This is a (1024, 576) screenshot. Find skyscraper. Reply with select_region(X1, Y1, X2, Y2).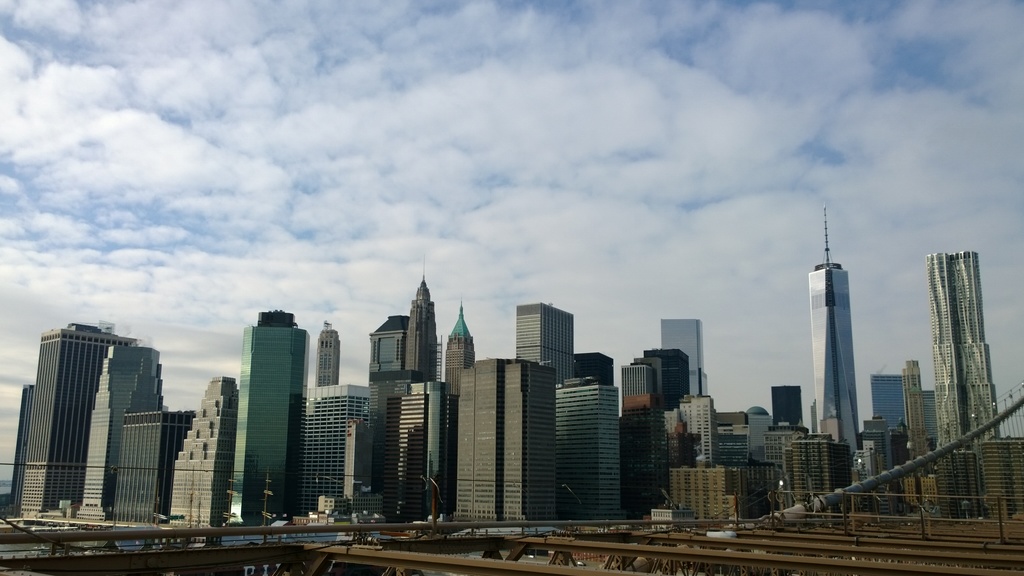
select_region(227, 308, 311, 529).
